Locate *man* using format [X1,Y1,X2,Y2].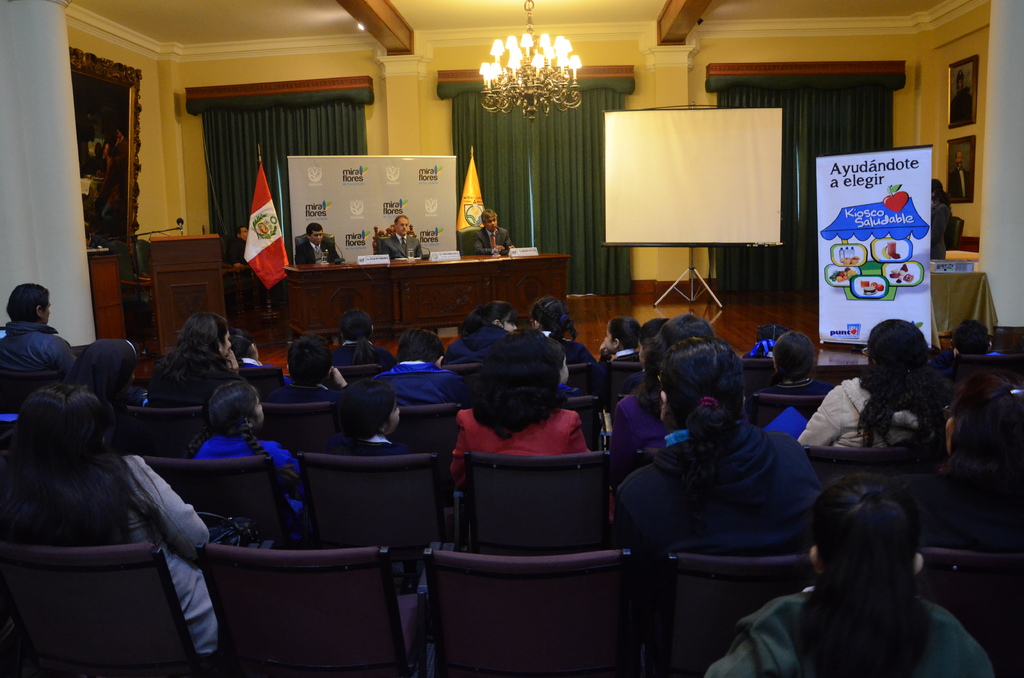
[470,205,517,254].
